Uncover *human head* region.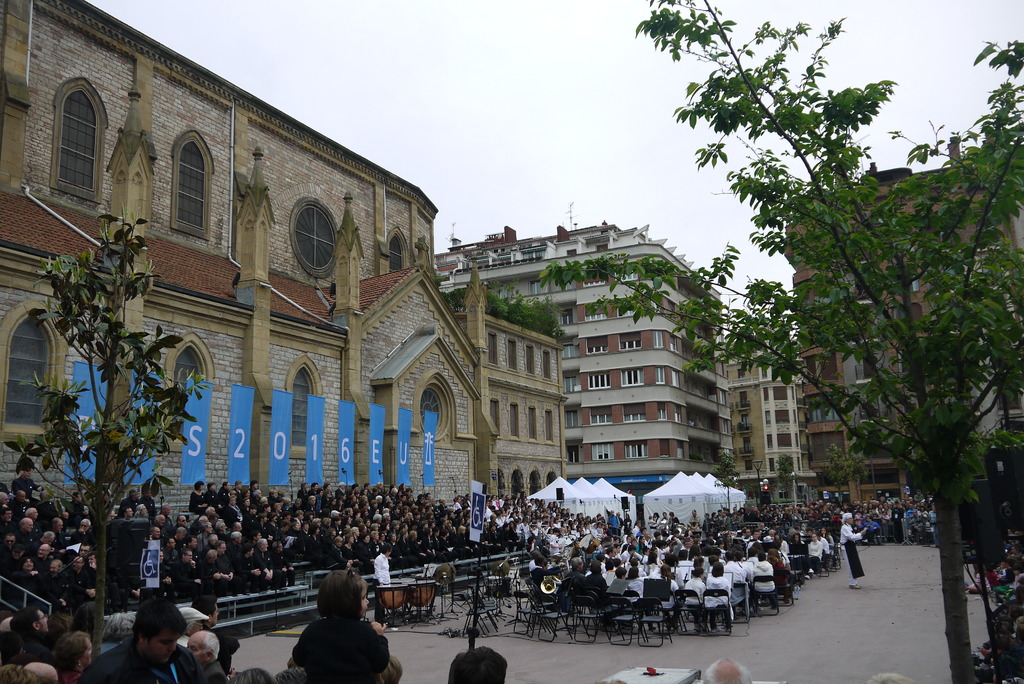
Uncovered: (596, 555, 606, 564).
